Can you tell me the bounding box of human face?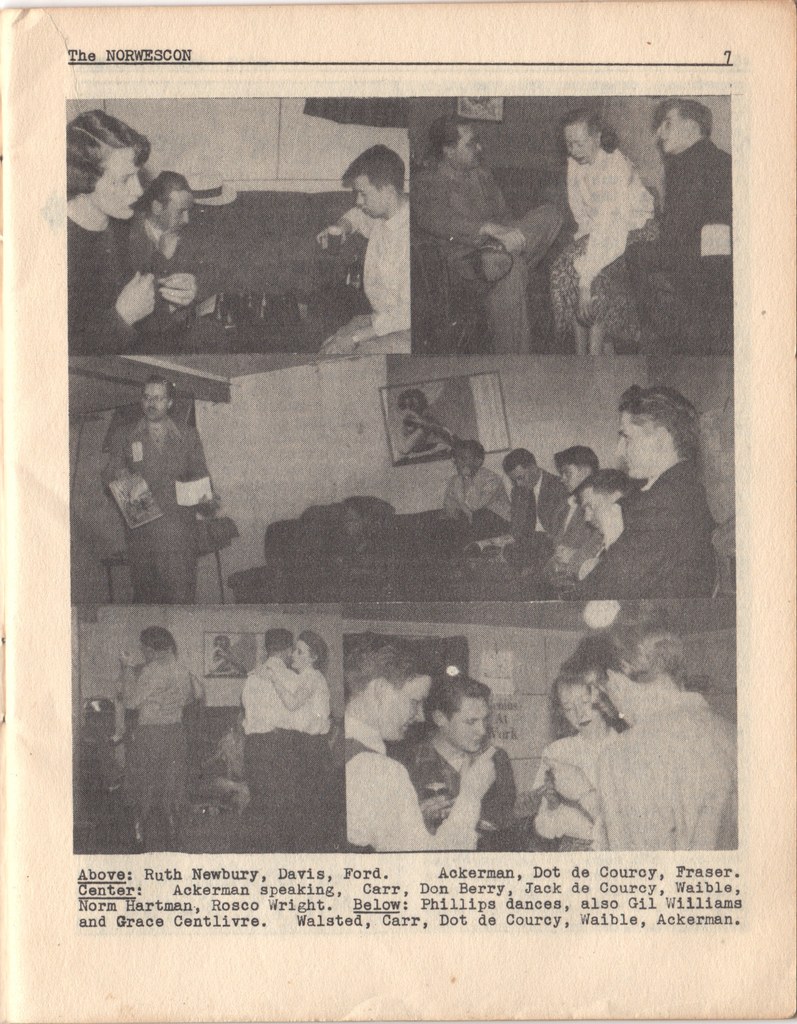
[x1=292, y1=641, x2=309, y2=668].
